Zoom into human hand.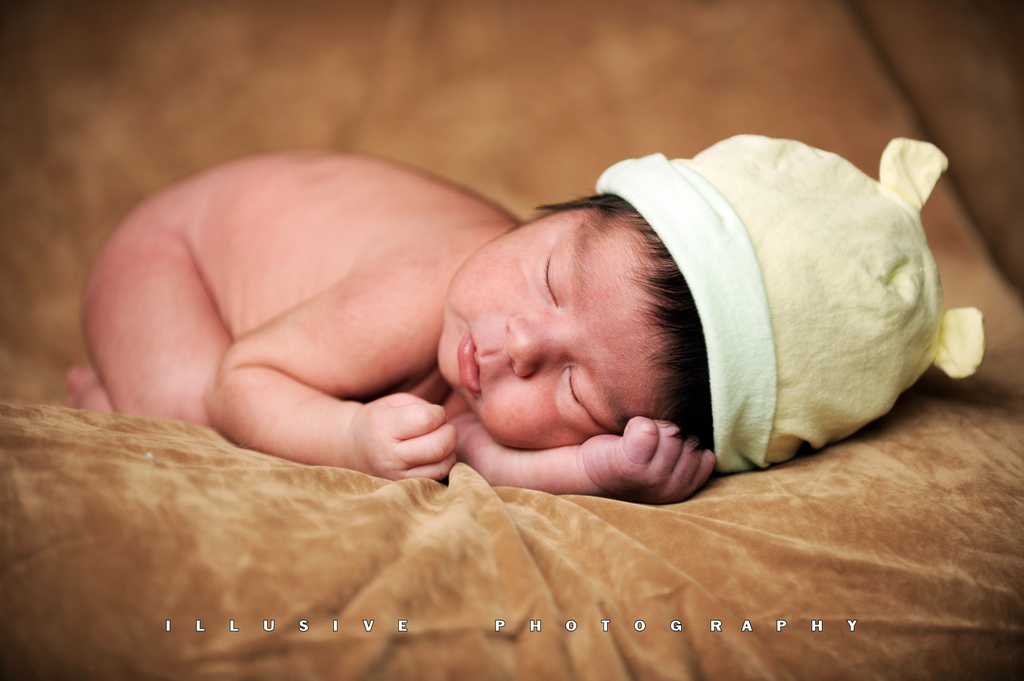
Zoom target: locate(348, 388, 461, 487).
